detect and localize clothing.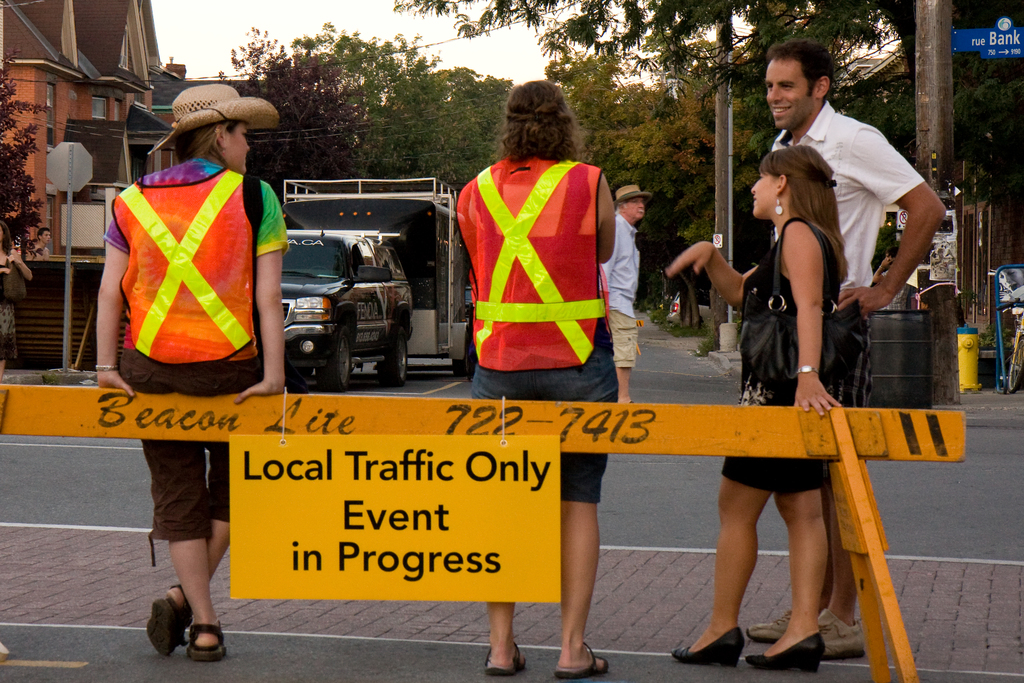
Localized at locate(452, 113, 627, 381).
